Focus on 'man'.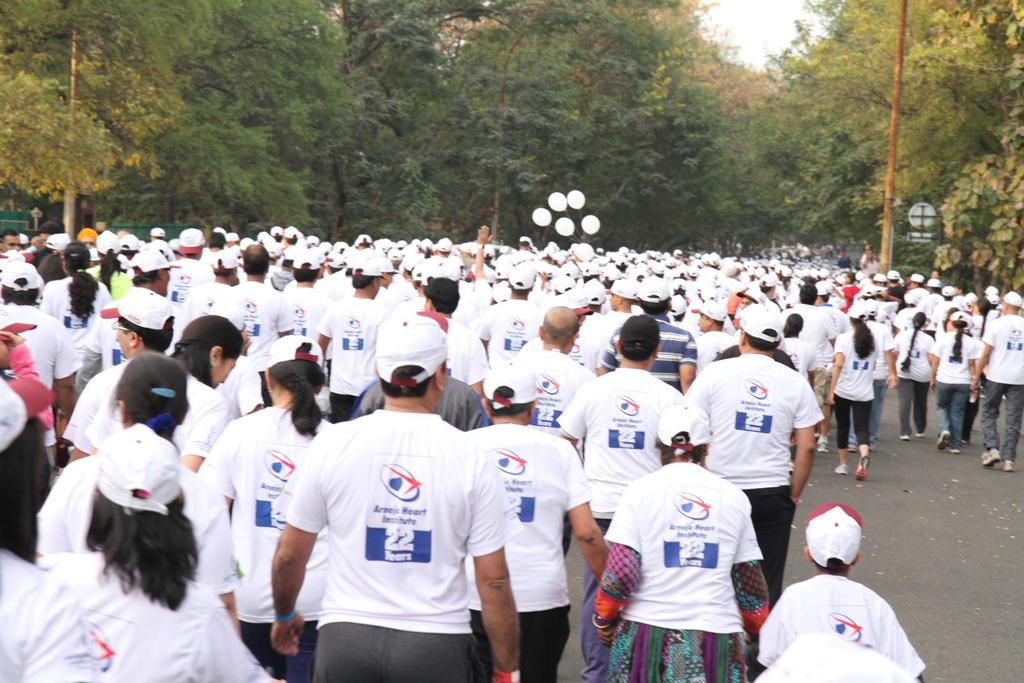
Focused at 0, 229, 22, 255.
